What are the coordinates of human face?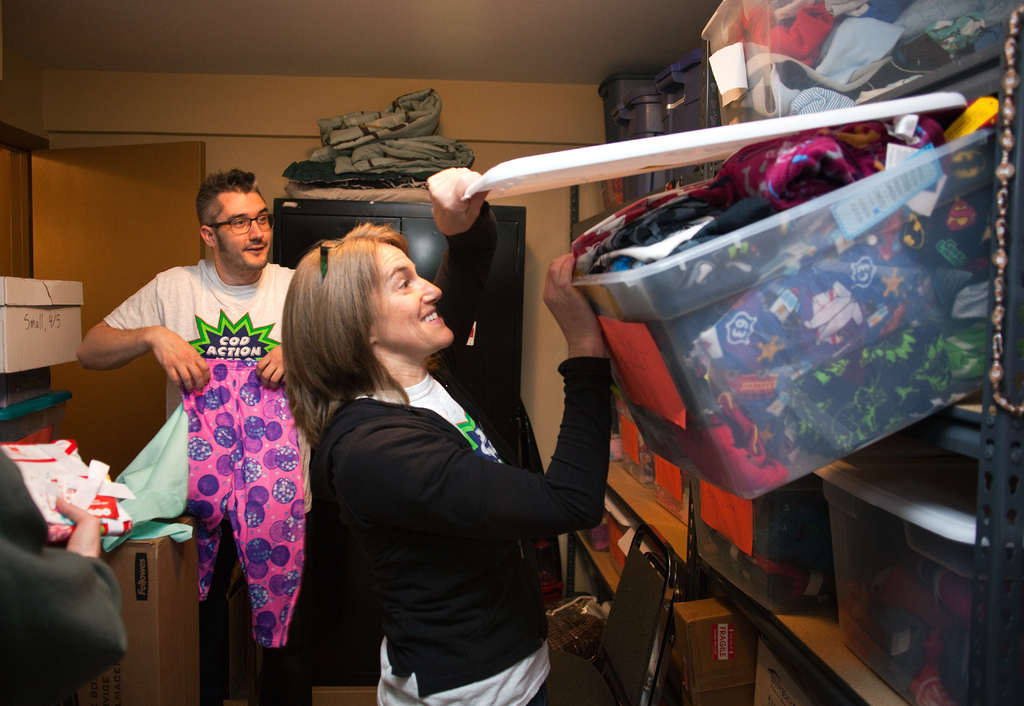
rect(216, 190, 273, 274).
